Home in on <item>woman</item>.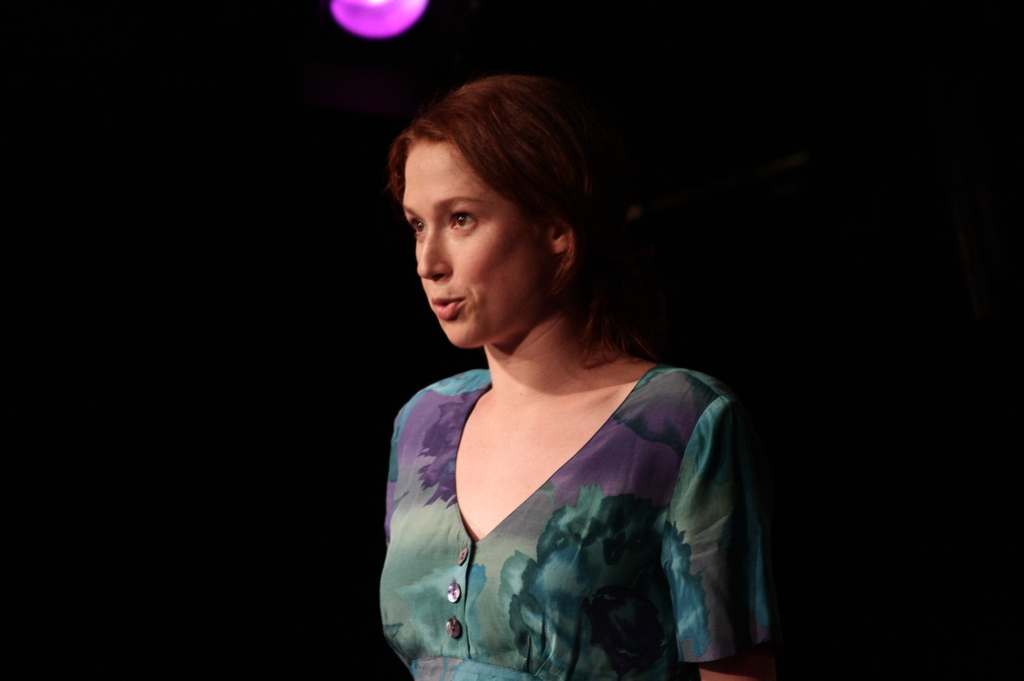
Homed in at Rect(355, 81, 786, 680).
